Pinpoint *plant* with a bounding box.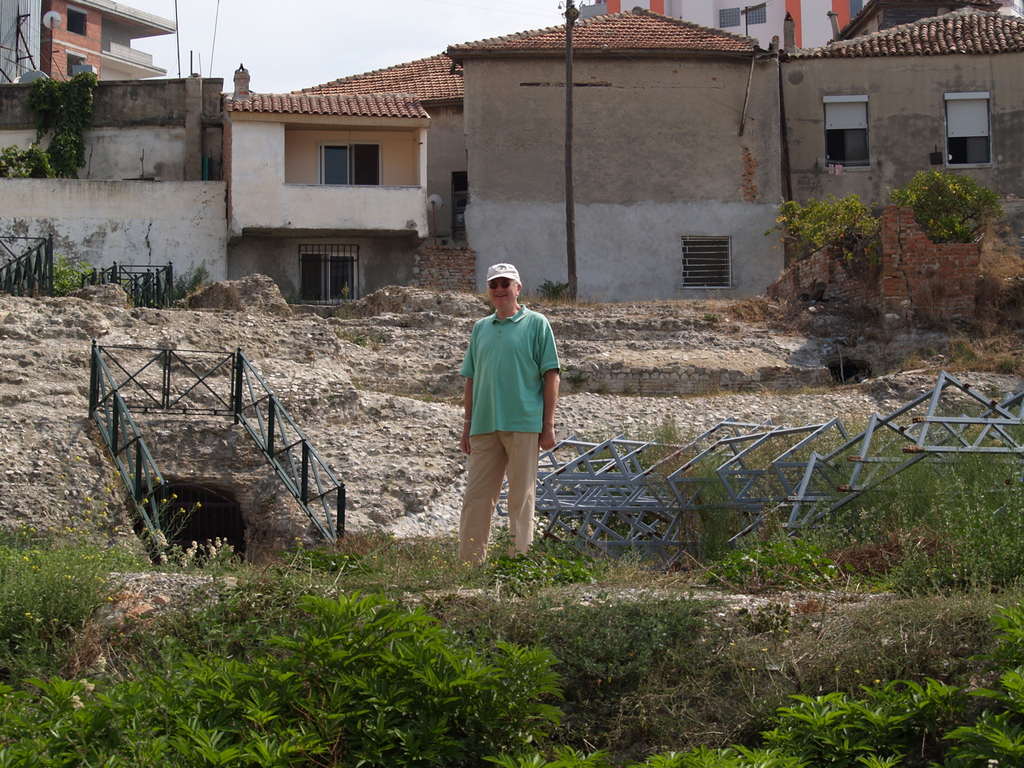
{"x1": 192, "y1": 258, "x2": 210, "y2": 288}.
